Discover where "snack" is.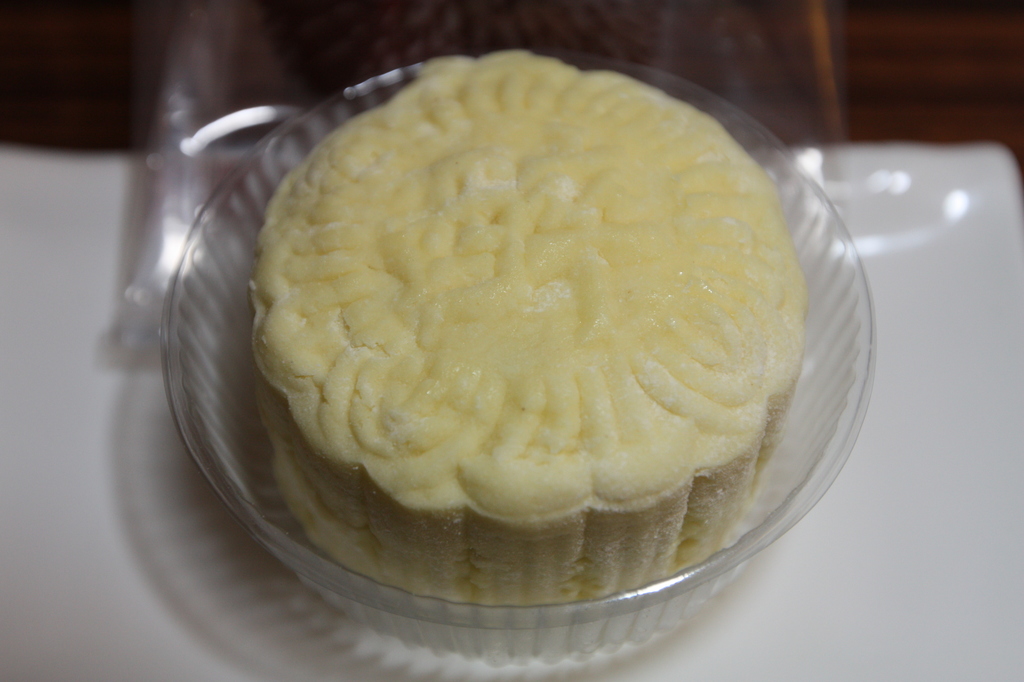
Discovered at [x1=213, y1=53, x2=866, y2=624].
